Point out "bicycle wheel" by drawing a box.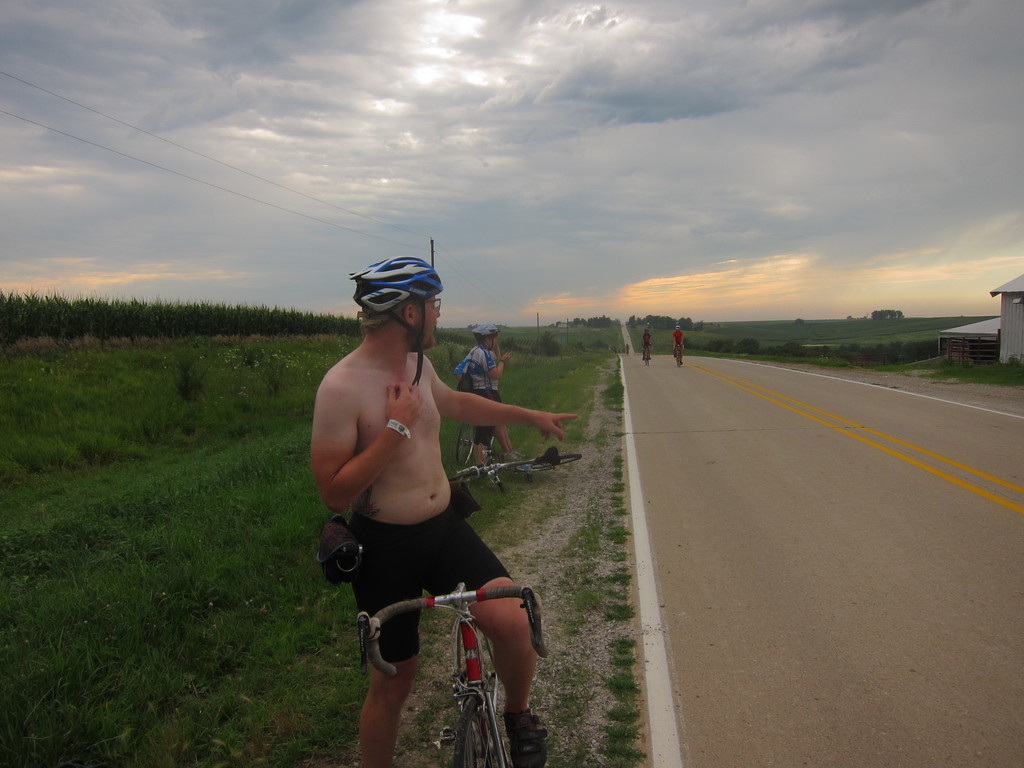
<region>452, 701, 492, 765</region>.
